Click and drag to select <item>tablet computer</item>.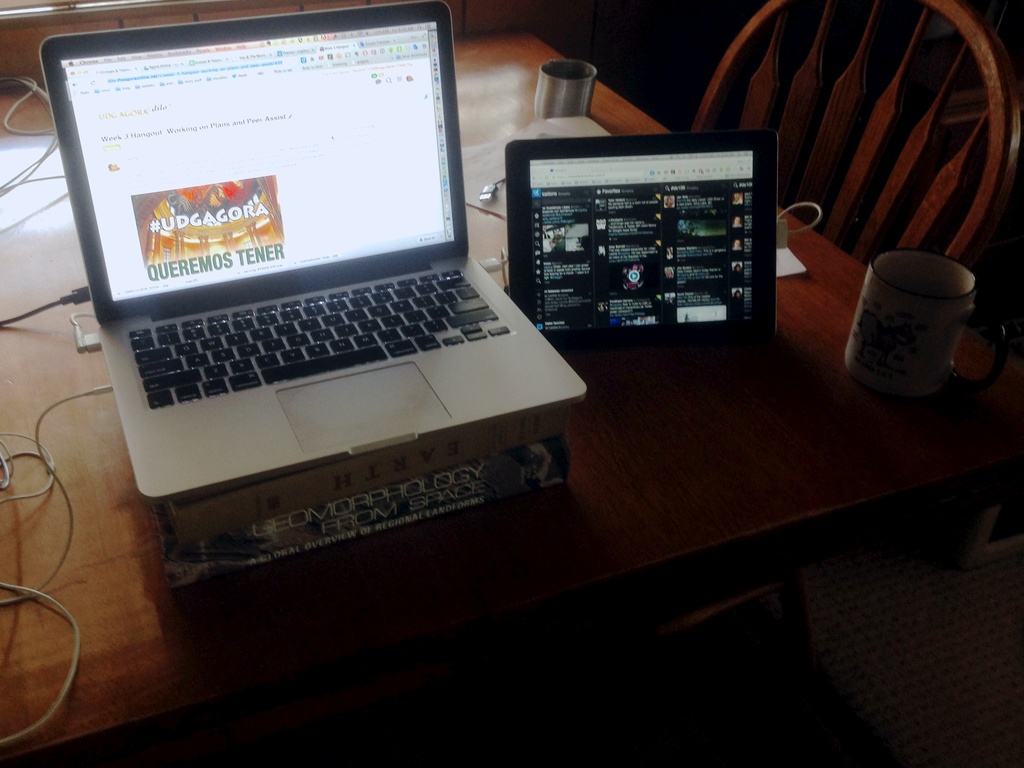
Selection: box=[505, 129, 784, 352].
